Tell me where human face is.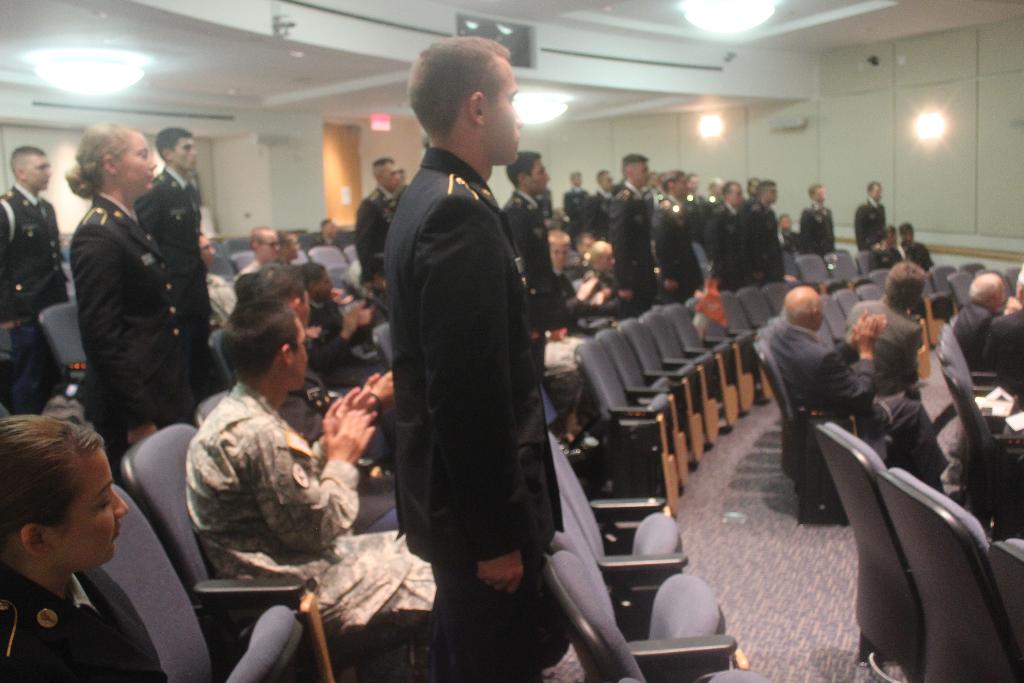
human face is at 999, 286, 1009, 308.
